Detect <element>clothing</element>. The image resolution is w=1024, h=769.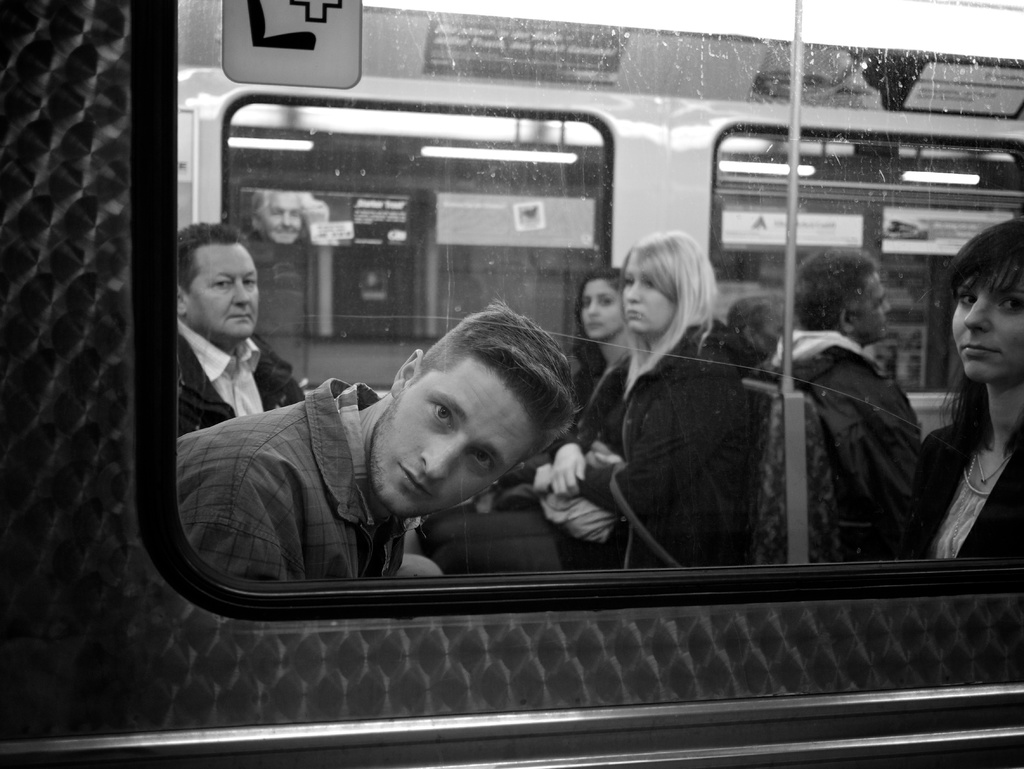
<region>869, 402, 1023, 557</region>.
